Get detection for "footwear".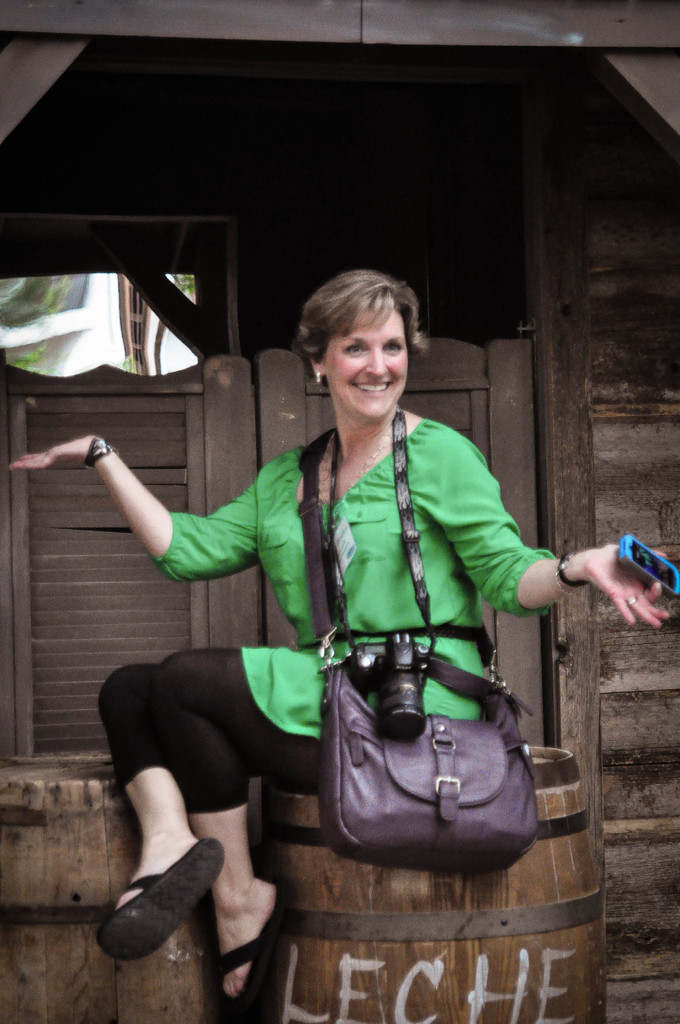
Detection: x1=103, y1=824, x2=233, y2=983.
